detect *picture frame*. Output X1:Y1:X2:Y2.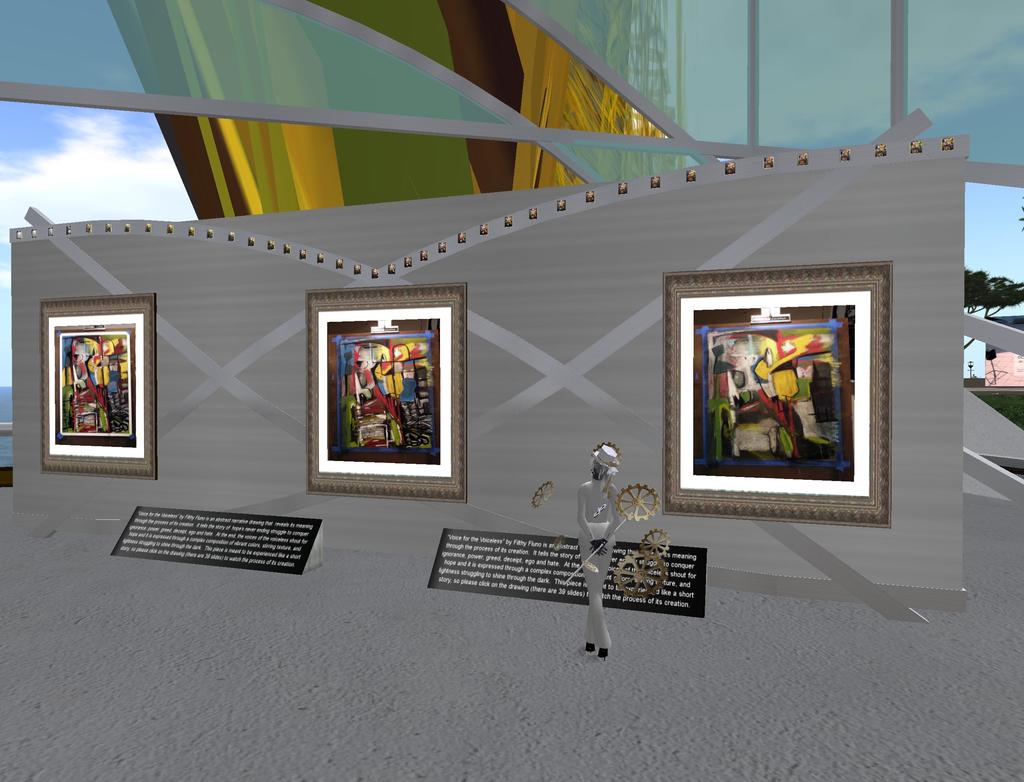
41:294:154:480.
